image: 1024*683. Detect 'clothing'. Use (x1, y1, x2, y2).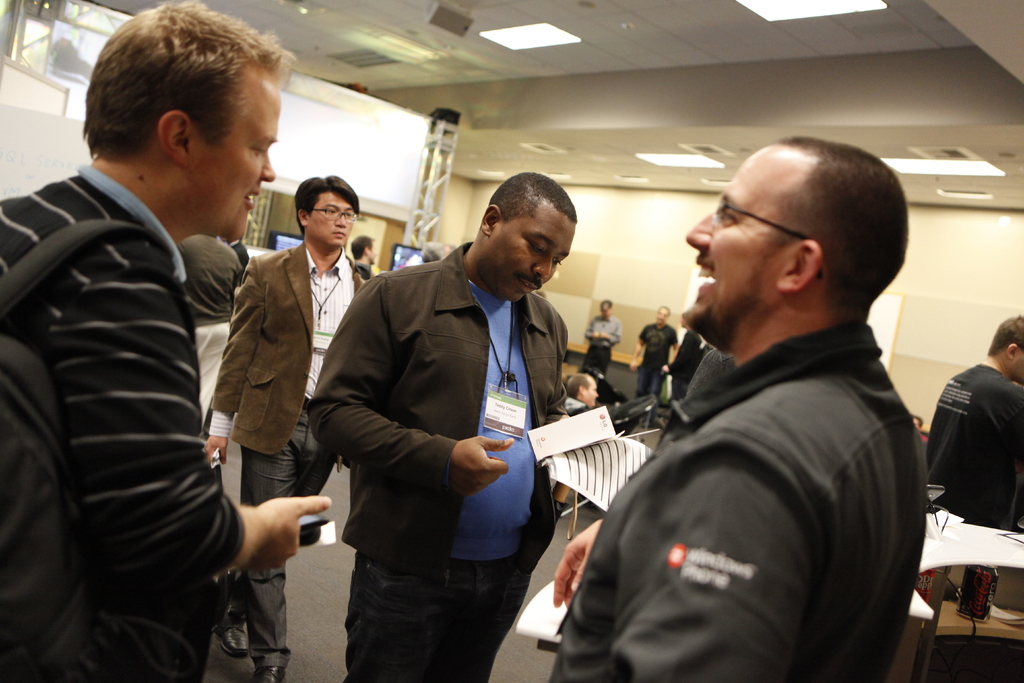
(640, 324, 680, 400).
